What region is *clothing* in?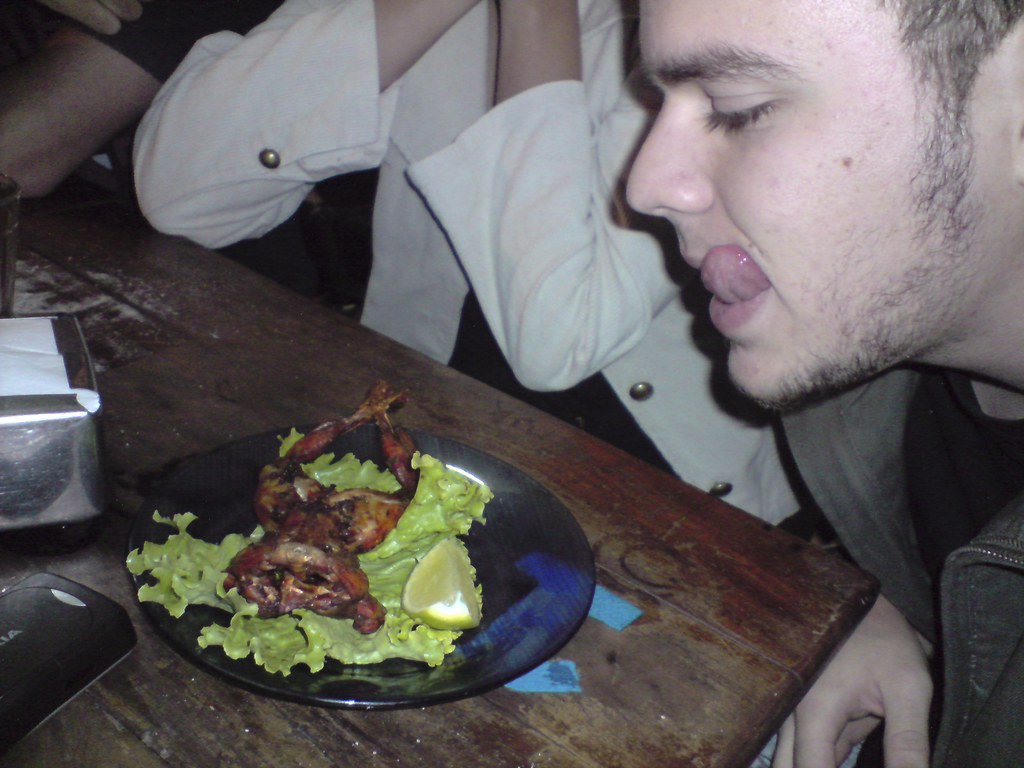
detection(129, 0, 813, 534).
